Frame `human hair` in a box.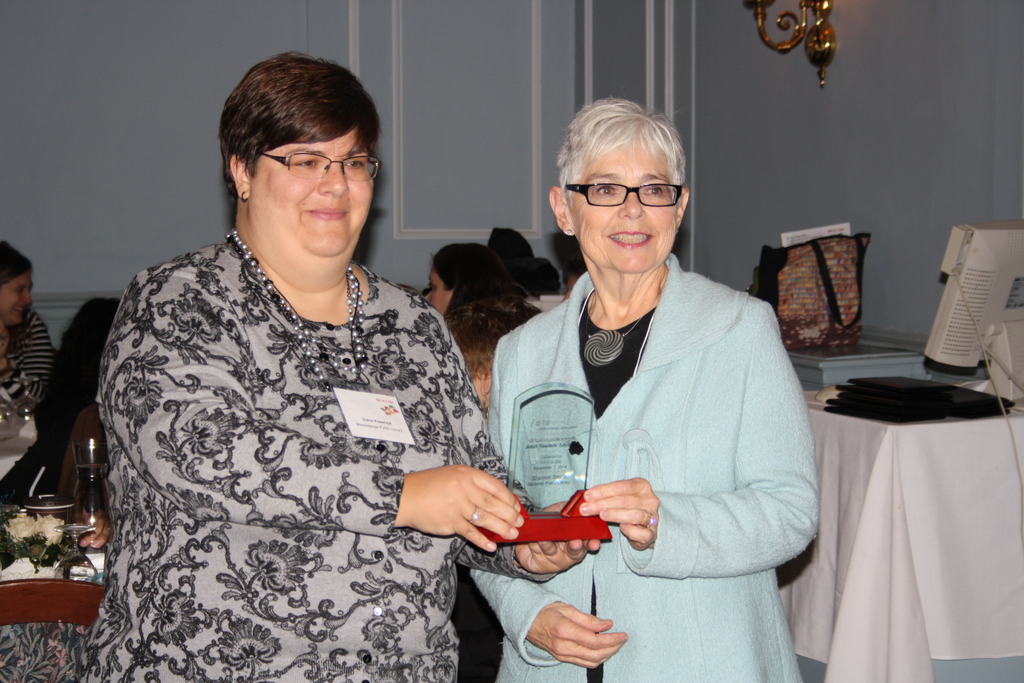
<region>444, 297, 541, 384</region>.
